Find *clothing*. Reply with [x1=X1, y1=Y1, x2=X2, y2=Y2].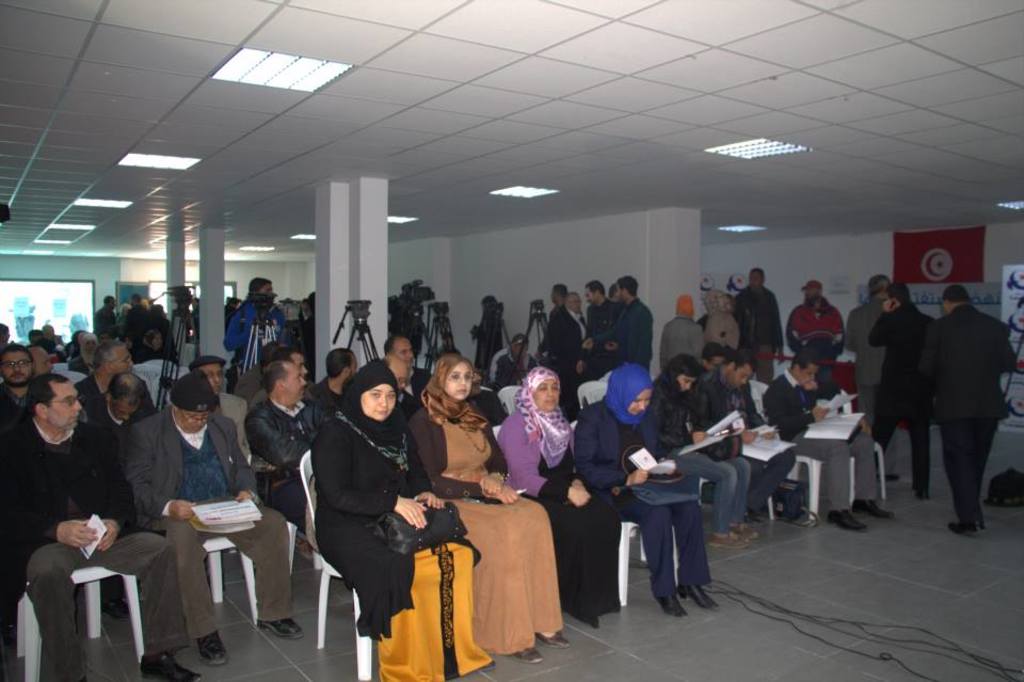
[x1=611, y1=296, x2=660, y2=376].
